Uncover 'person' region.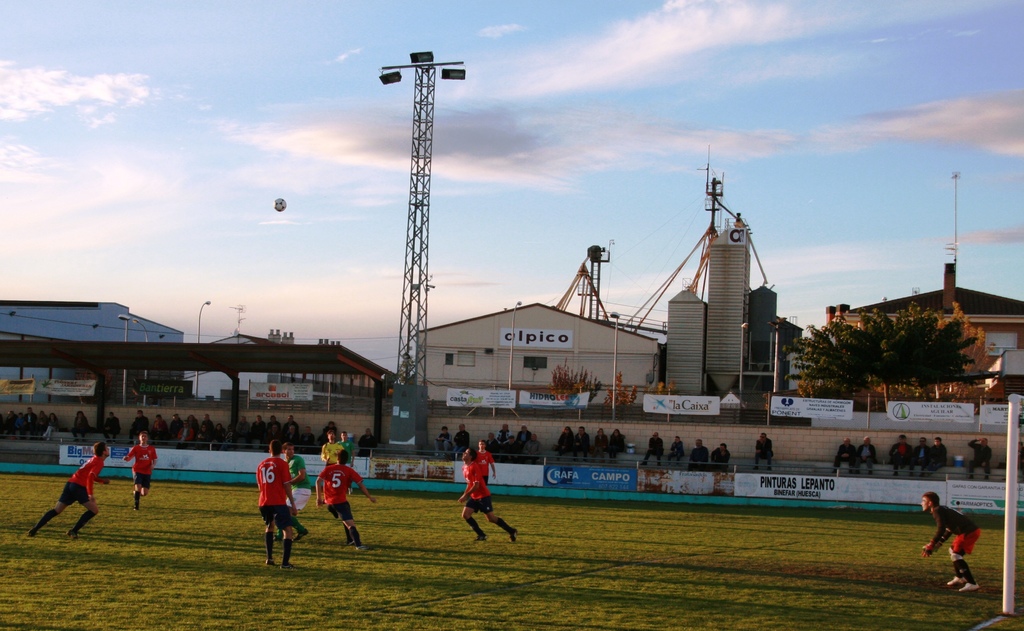
Uncovered: (72, 406, 94, 436).
